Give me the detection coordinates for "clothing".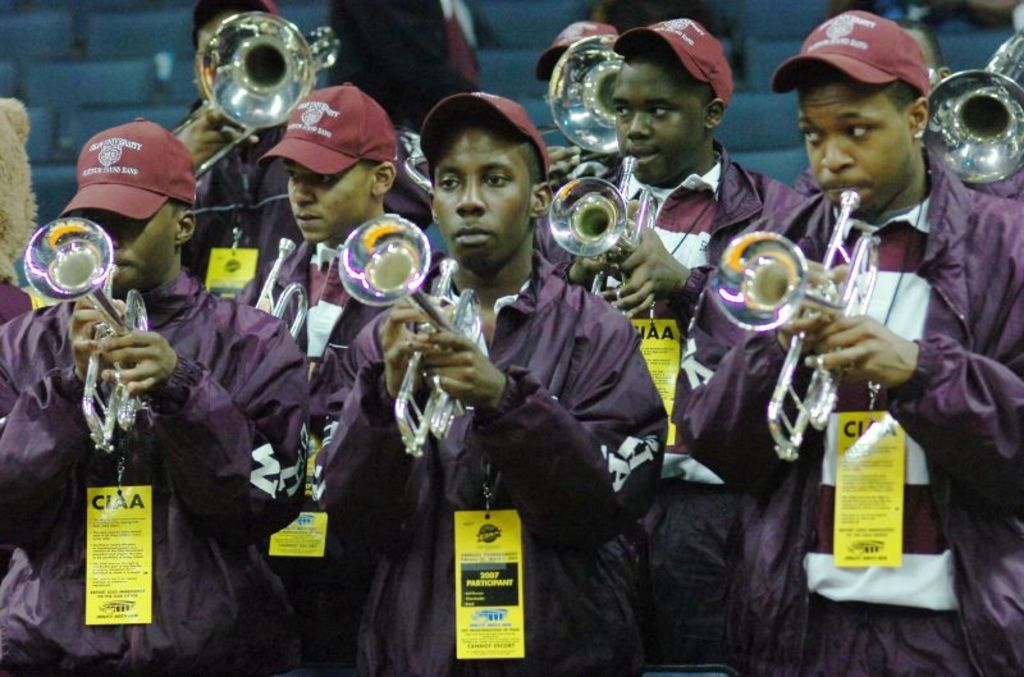
detection(233, 242, 438, 374).
